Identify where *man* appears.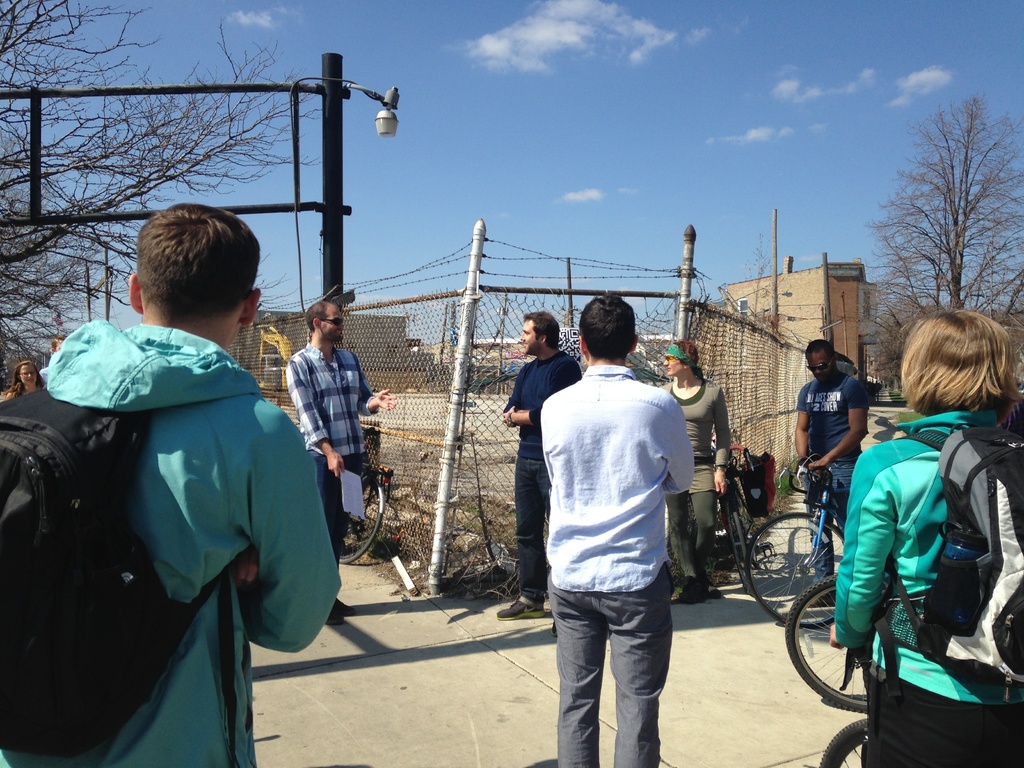
Appears at (285,300,397,626).
